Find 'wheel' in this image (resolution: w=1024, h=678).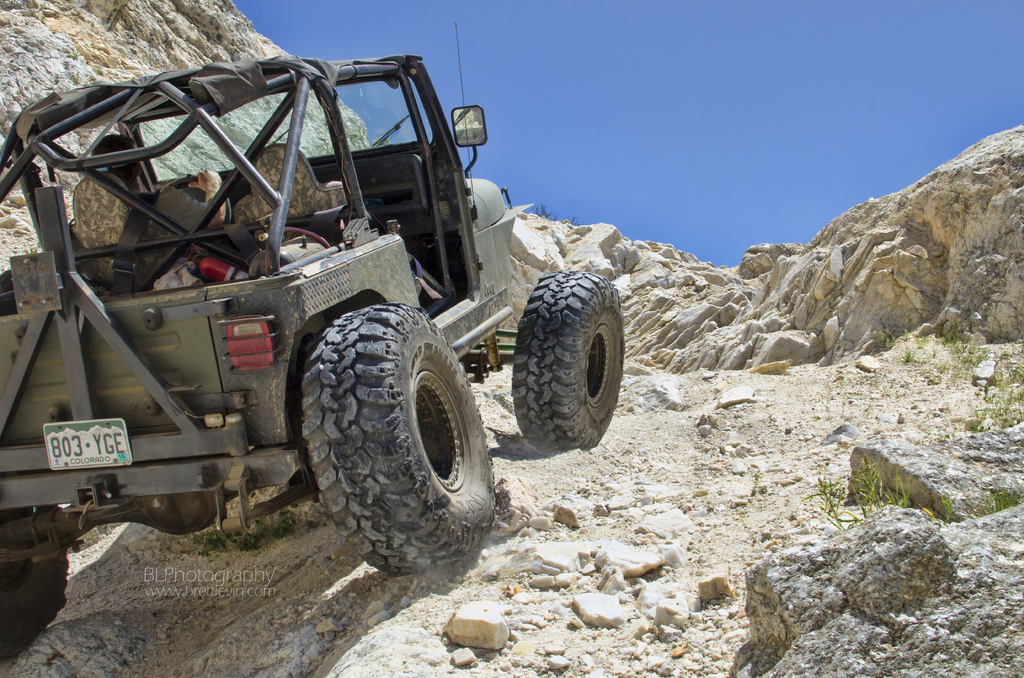
<box>318,306,486,566</box>.
